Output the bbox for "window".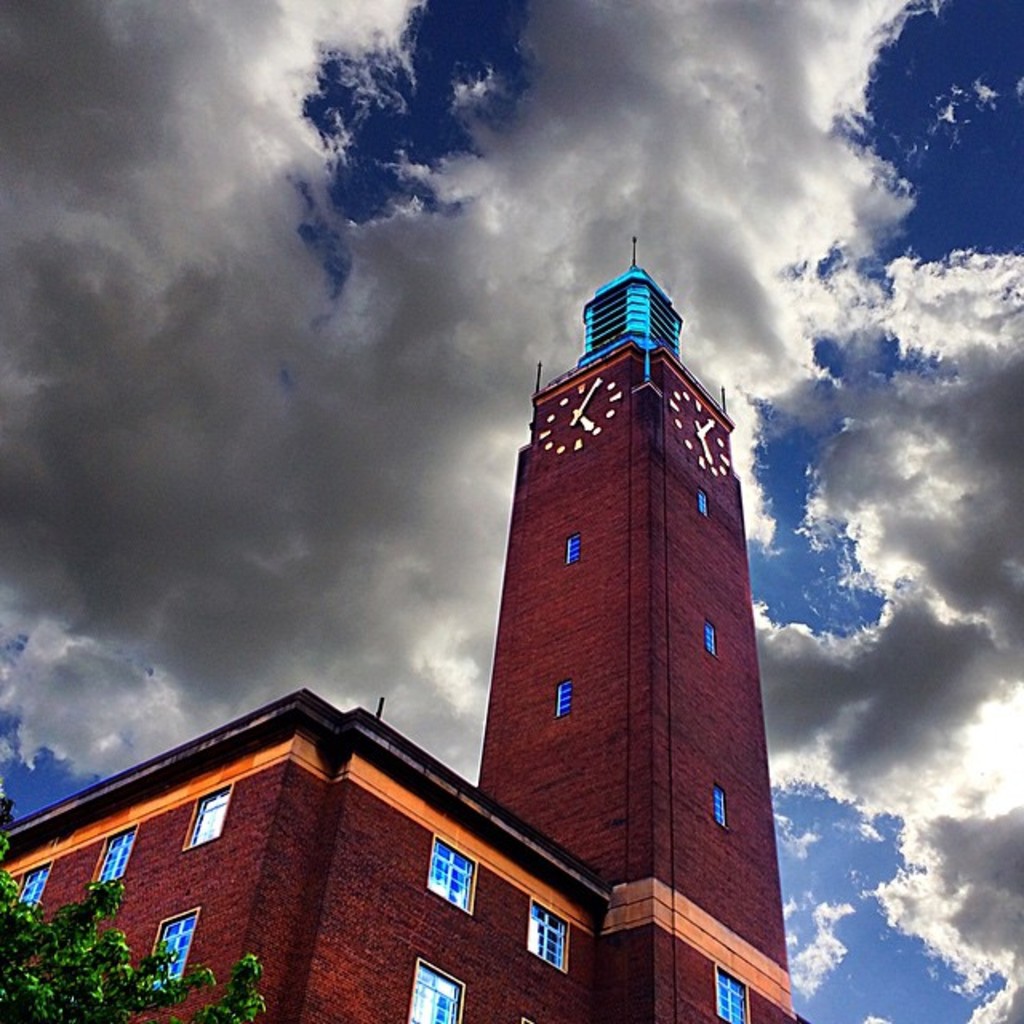
x1=13, y1=858, x2=54, y2=912.
